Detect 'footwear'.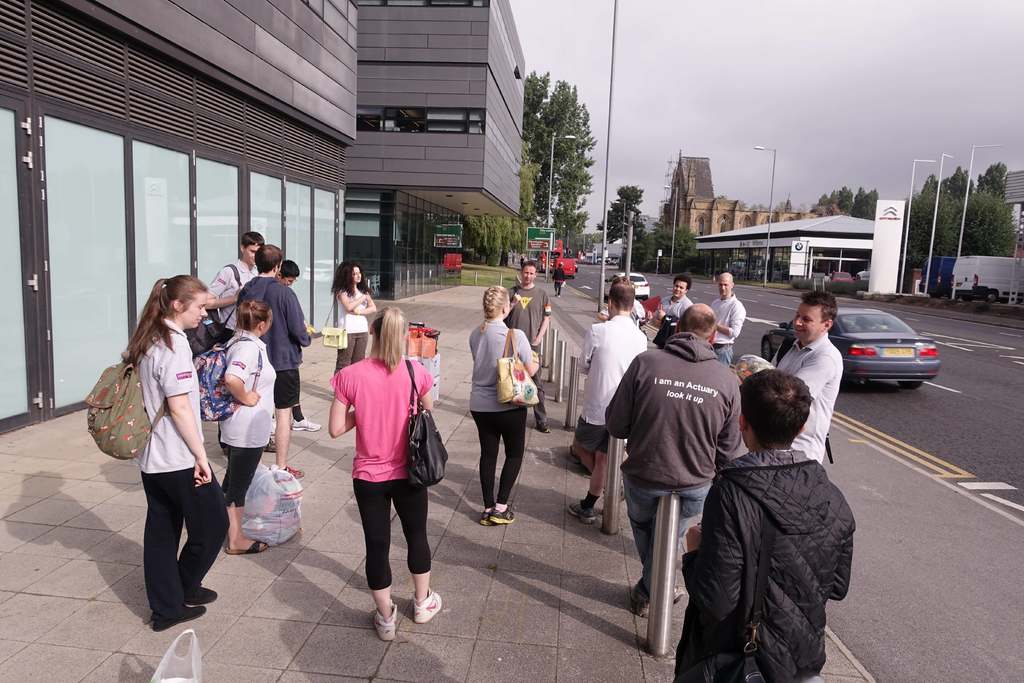
Detected at 152:600:205:630.
